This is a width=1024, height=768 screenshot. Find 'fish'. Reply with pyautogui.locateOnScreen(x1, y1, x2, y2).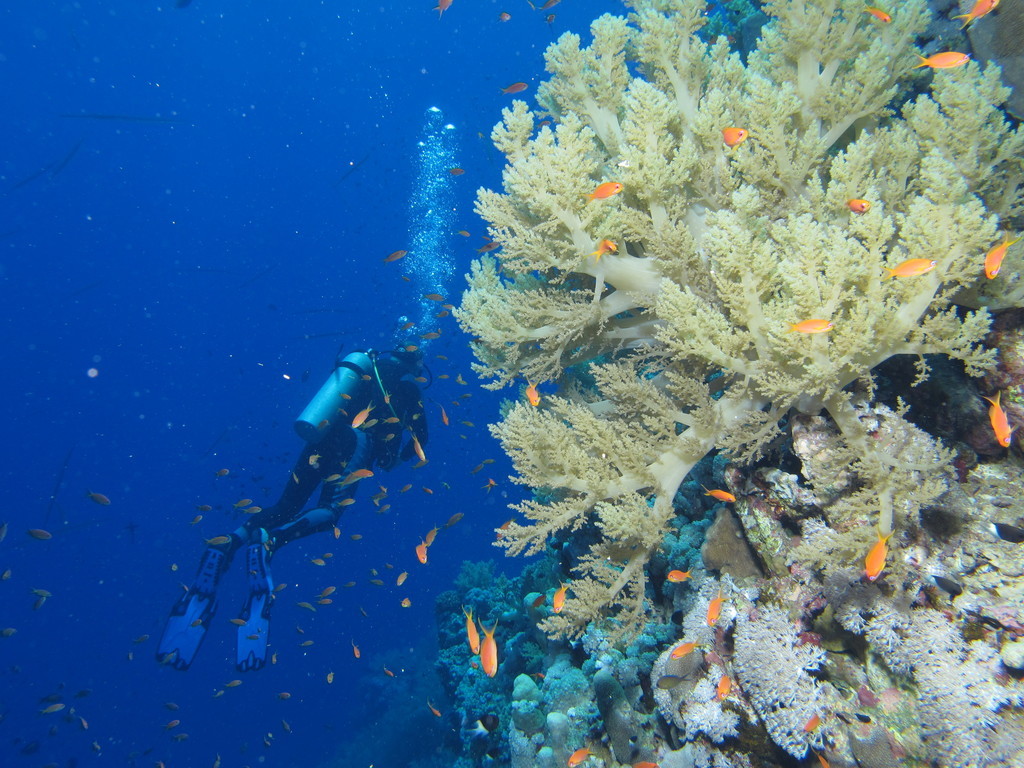
pyautogui.locateOnScreen(818, 749, 828, 767).
